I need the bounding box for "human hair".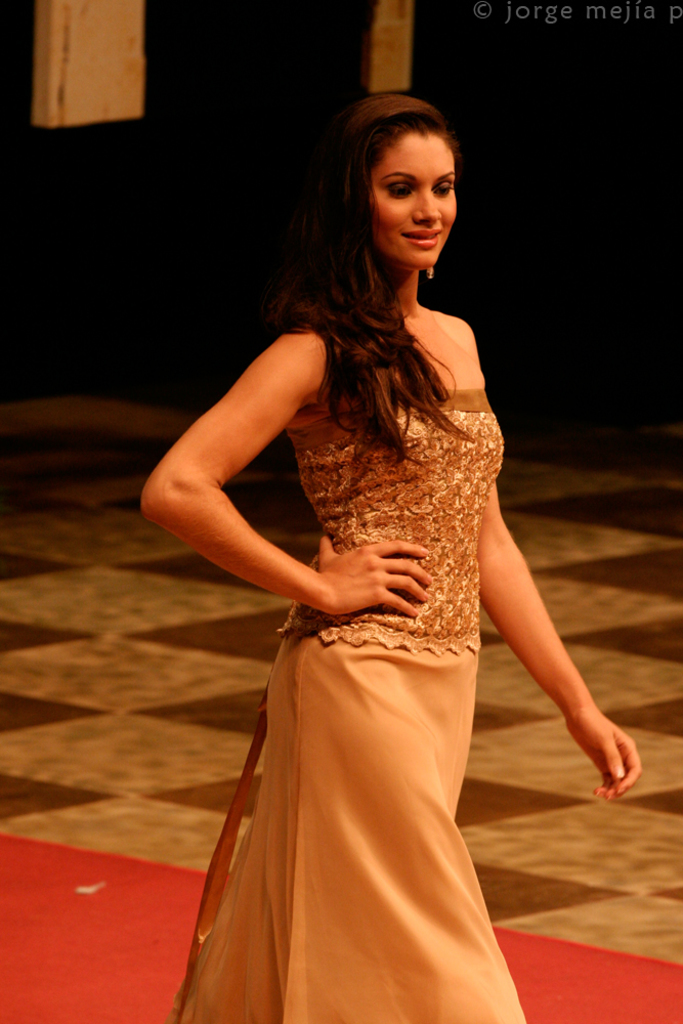
Here it is: {"left": 250, "top": 81, "right": 482, "bottom": 456}.
